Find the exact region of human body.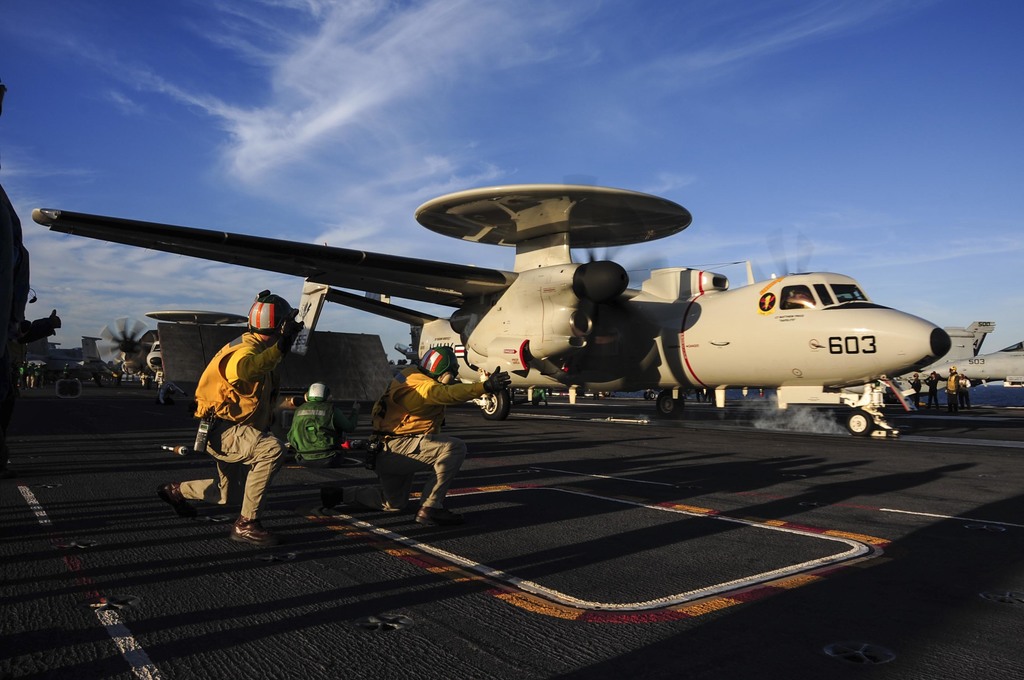
Exact region: [182, 302, 289, 538].
